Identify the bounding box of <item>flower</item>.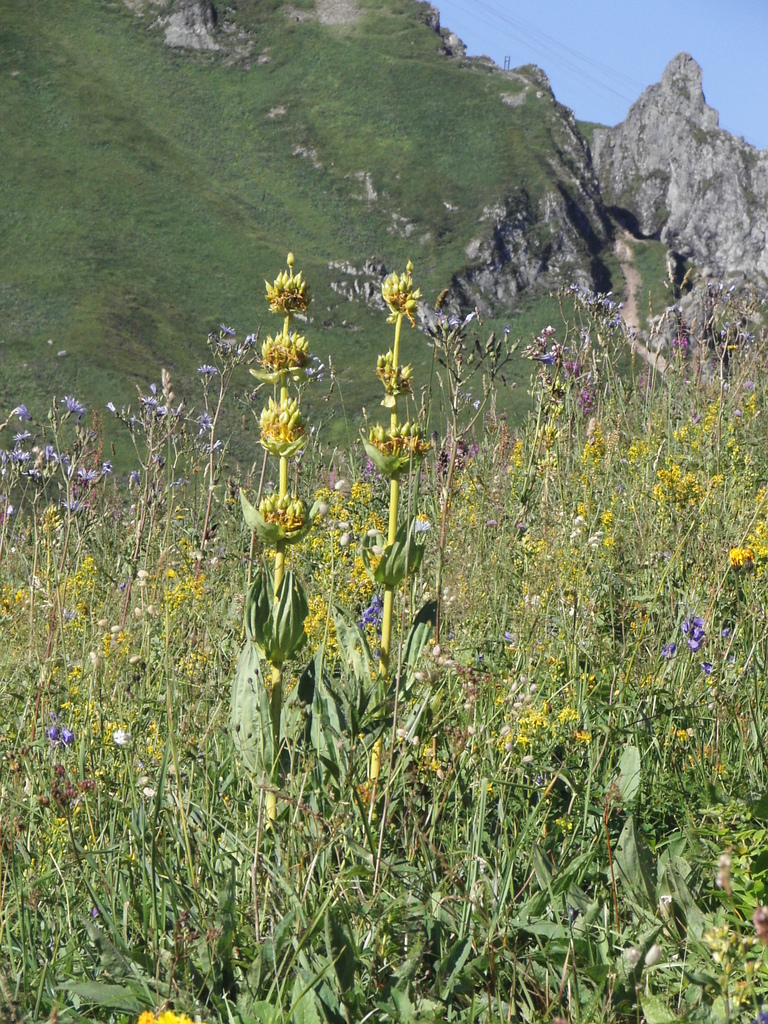
bbox=[129, 1004, 193, 1023].
